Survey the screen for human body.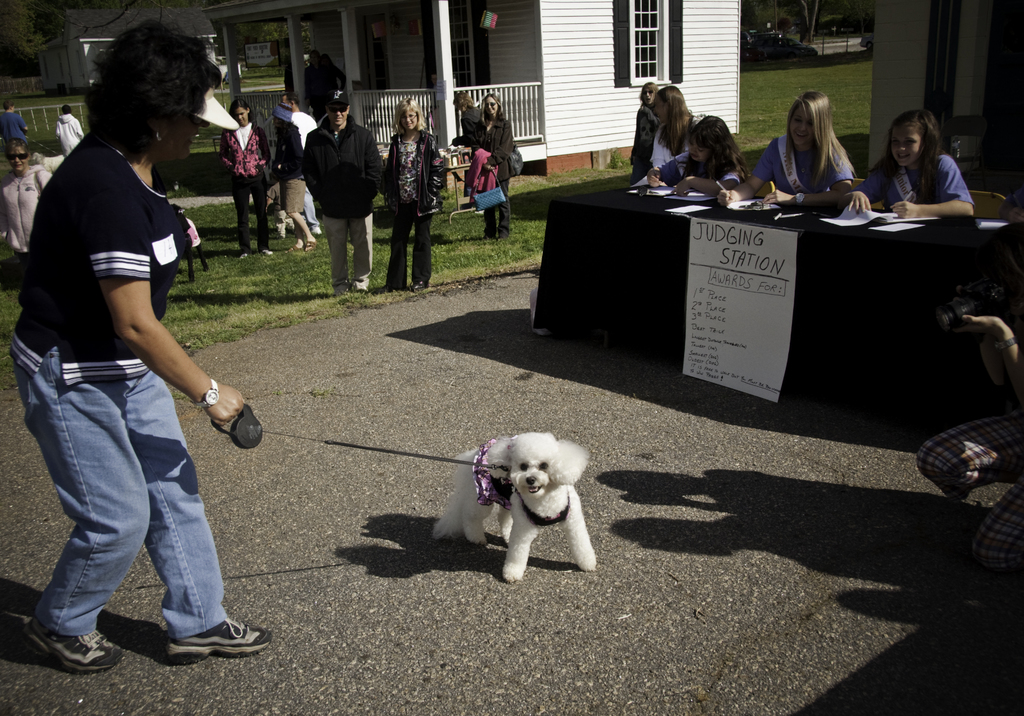
Survey found: [left=302, top=67, right=348, bottom=114].
